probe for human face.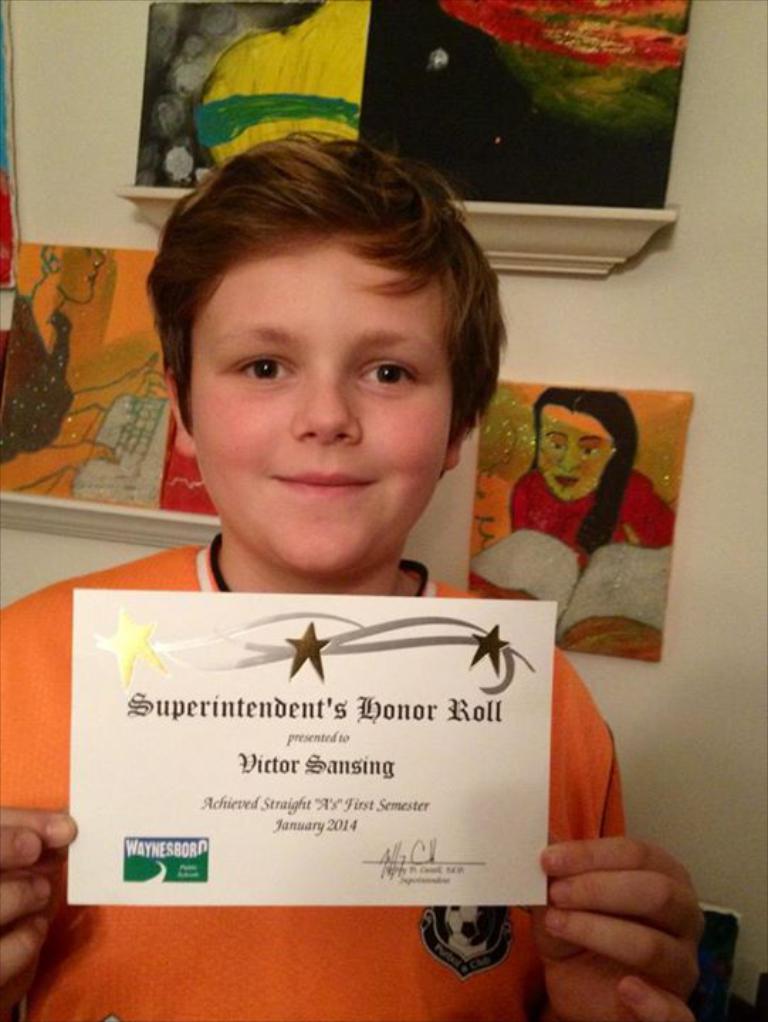
Probe result: rect(187, 230, 450, 576).
